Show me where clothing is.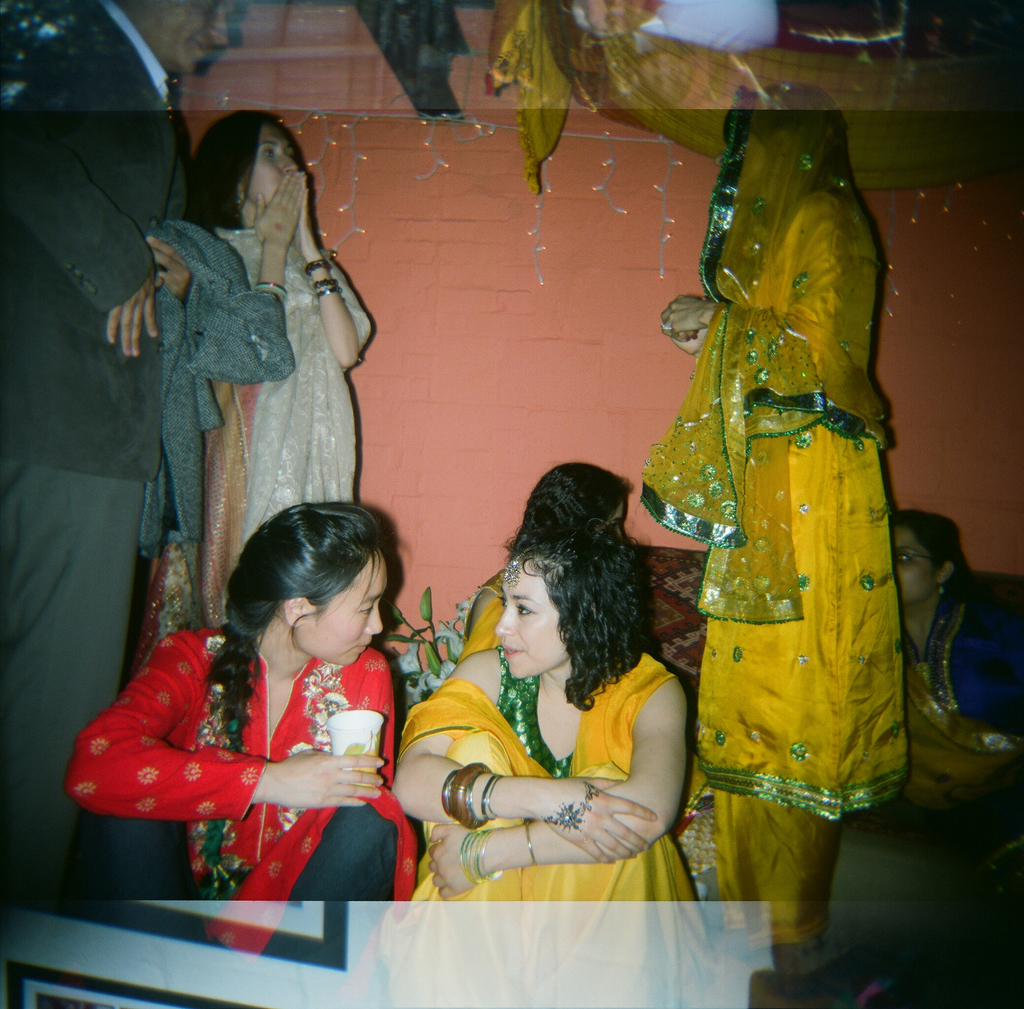
clothing is at {"left": 129, "top": 223, "right": 374, "bottom": 678}.
